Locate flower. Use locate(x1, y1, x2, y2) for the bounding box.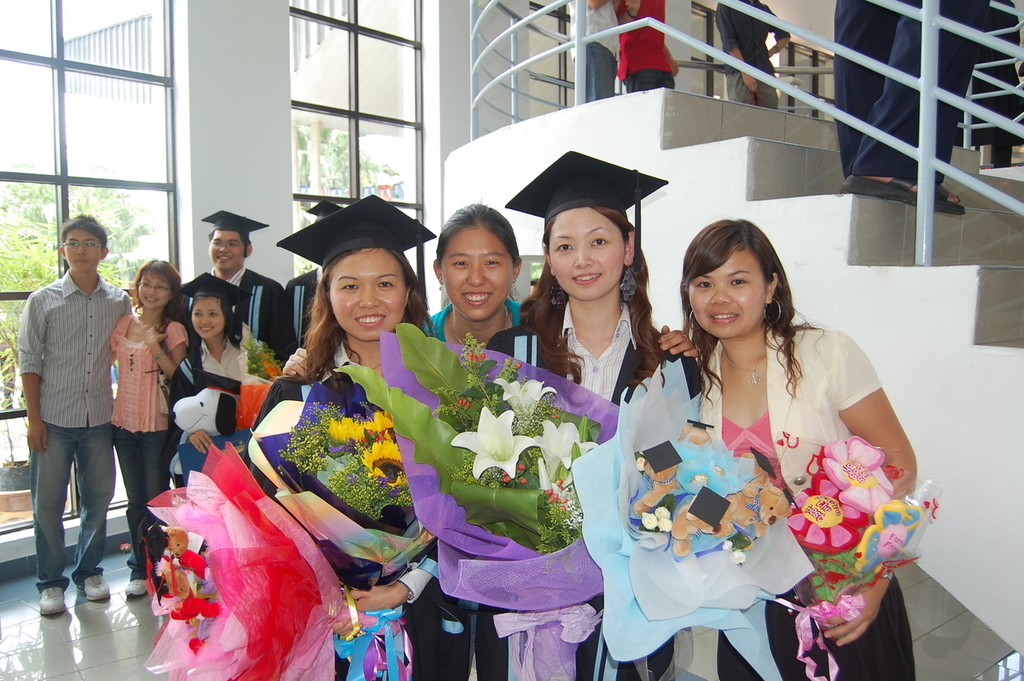
locate(325, 416, 367, 451).
